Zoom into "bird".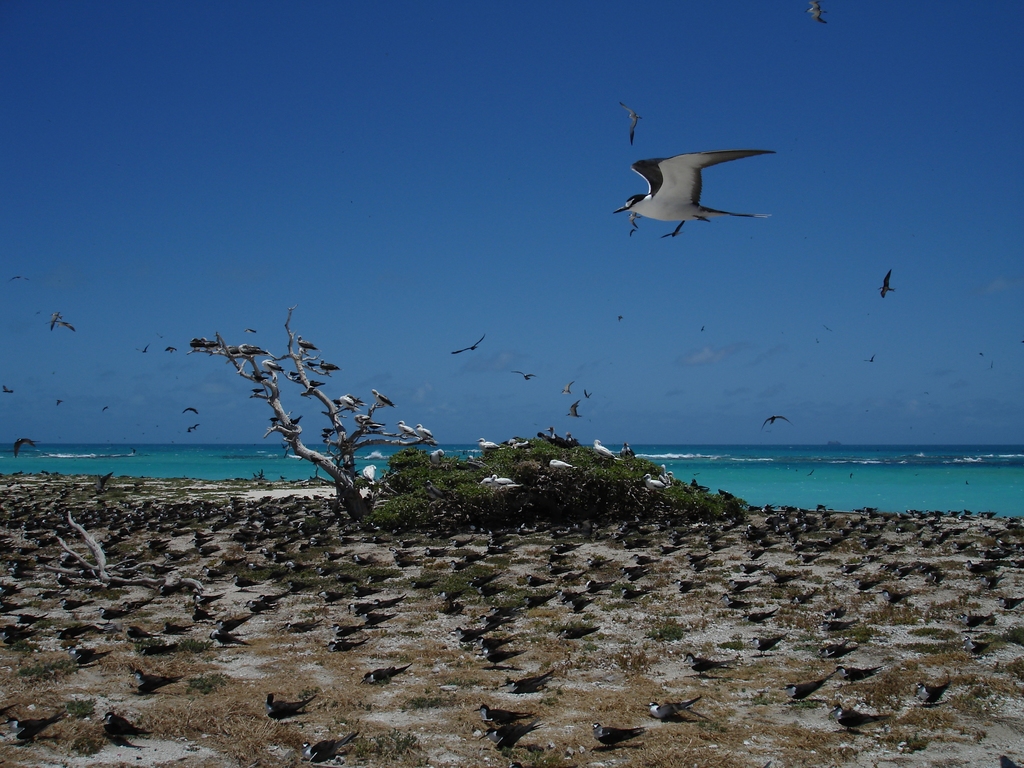
Zoom target: bbox(300, 733, 358, 762).
